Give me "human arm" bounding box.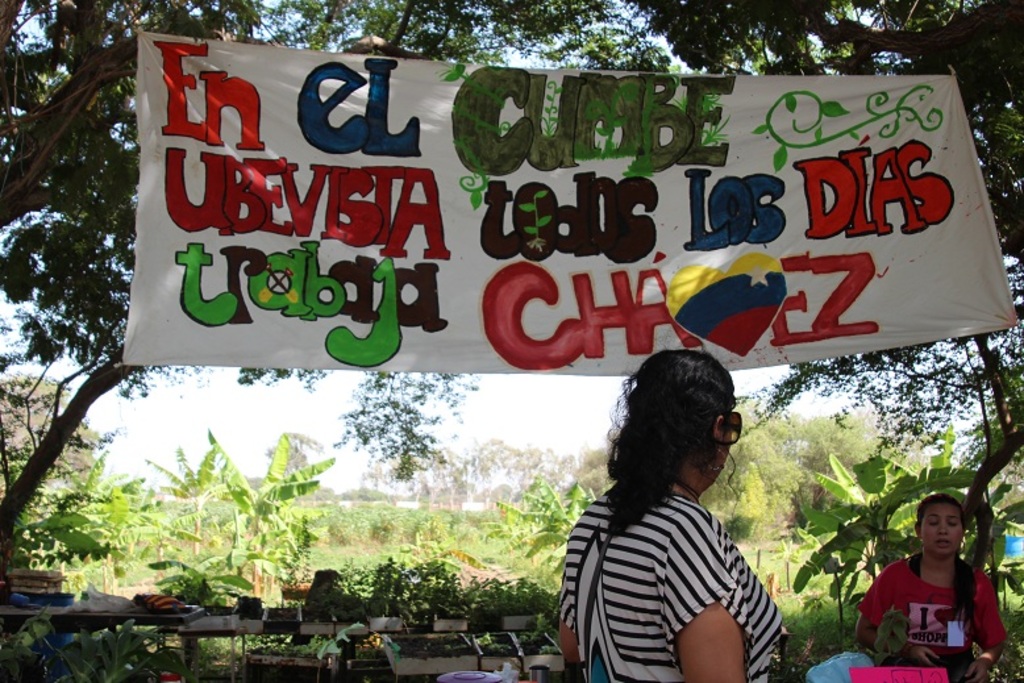
<region>558, 559, 582, 666</region>.
